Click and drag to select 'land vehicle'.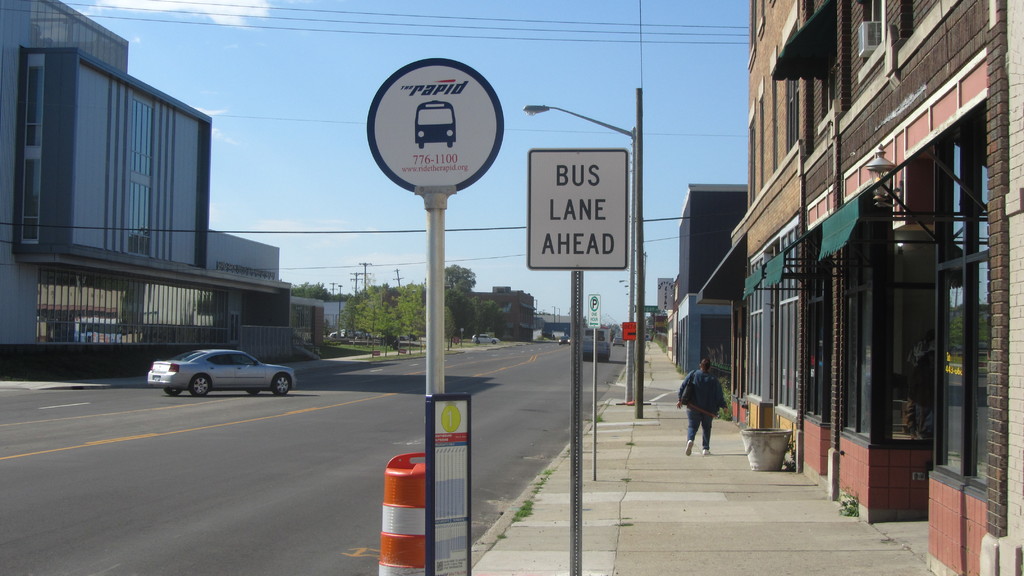
Selection: left=145, top=333, right=288, bottom=396.
